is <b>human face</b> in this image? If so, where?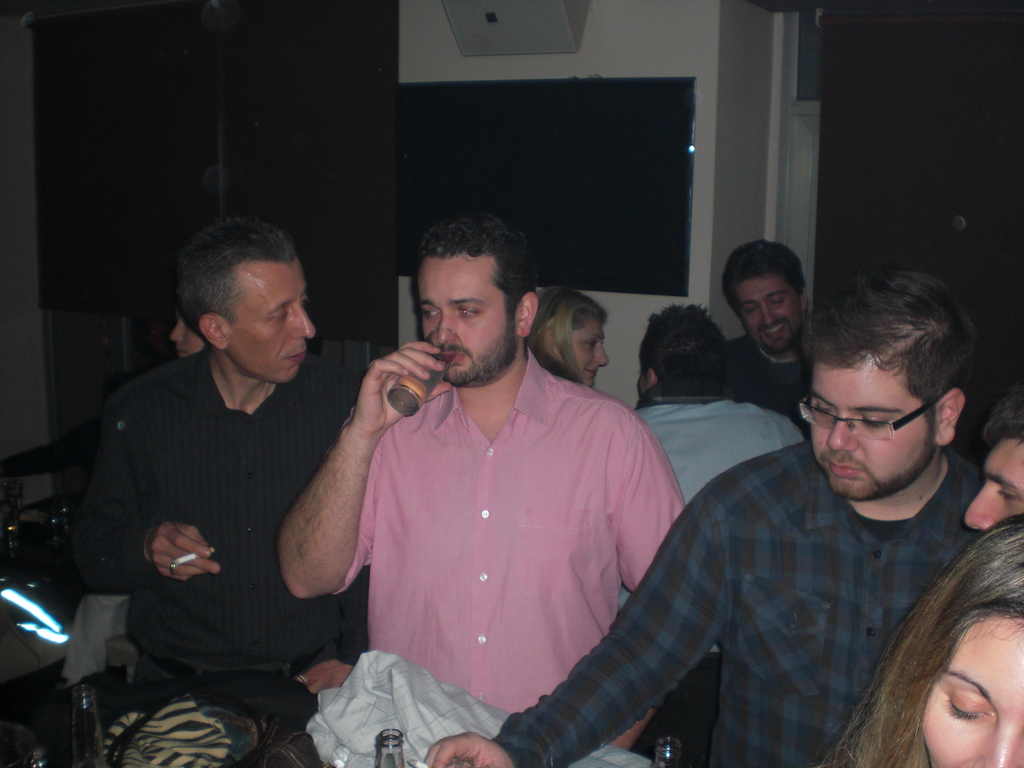
Yes, at select_region(922, 615, 1023, 767).
